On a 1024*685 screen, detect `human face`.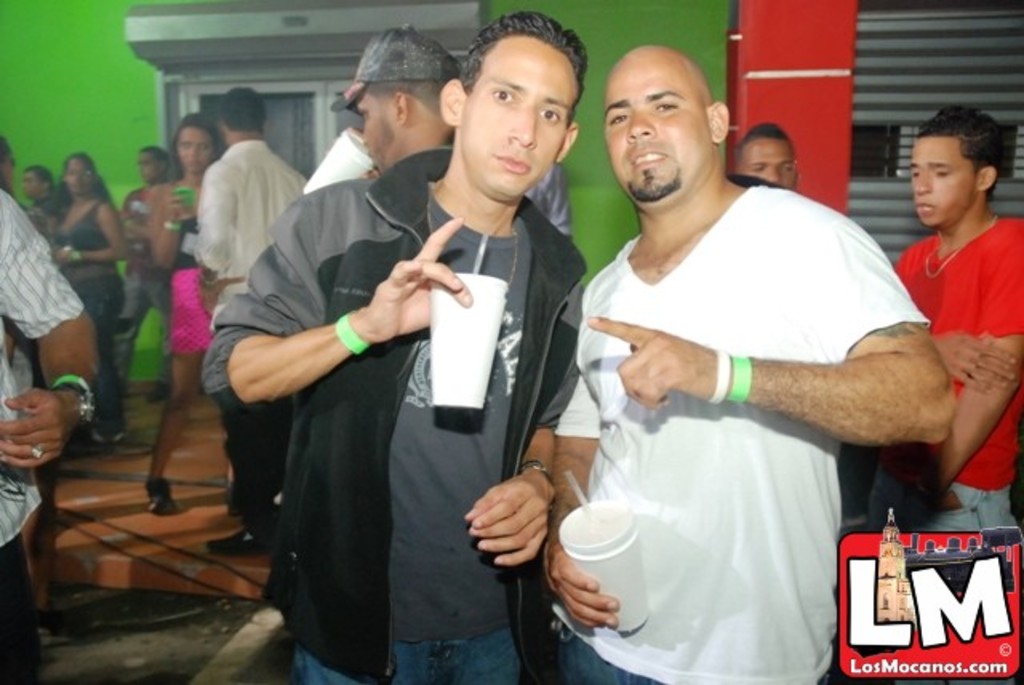
<box>59,154,98,198</box>.
